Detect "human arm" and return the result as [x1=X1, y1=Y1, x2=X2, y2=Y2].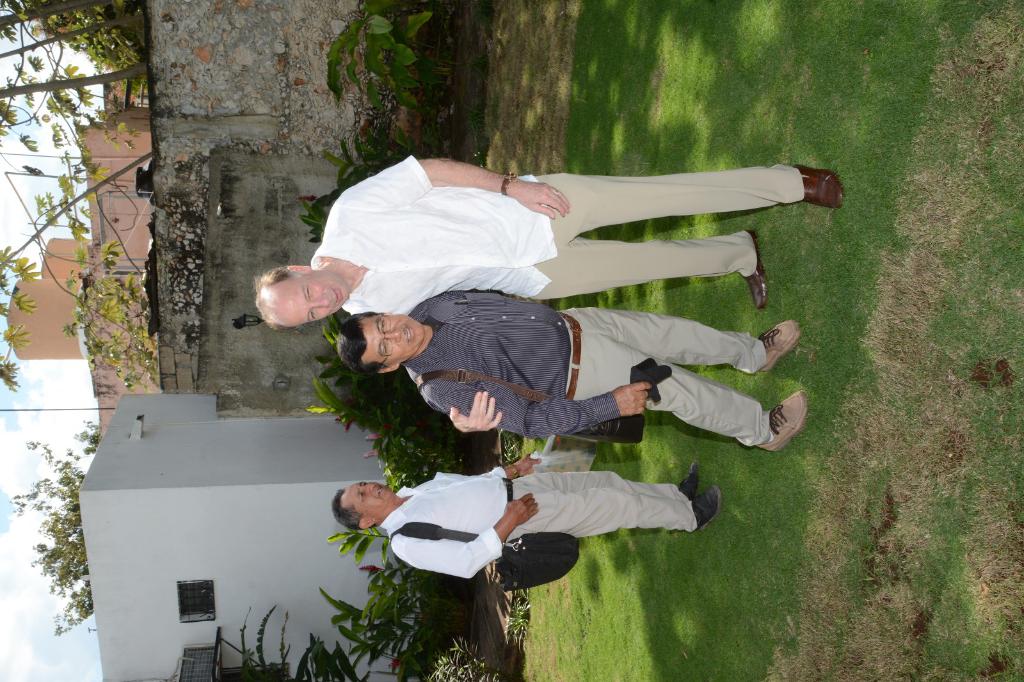
[x1=429, y1=450, x2=547, y2=491].
